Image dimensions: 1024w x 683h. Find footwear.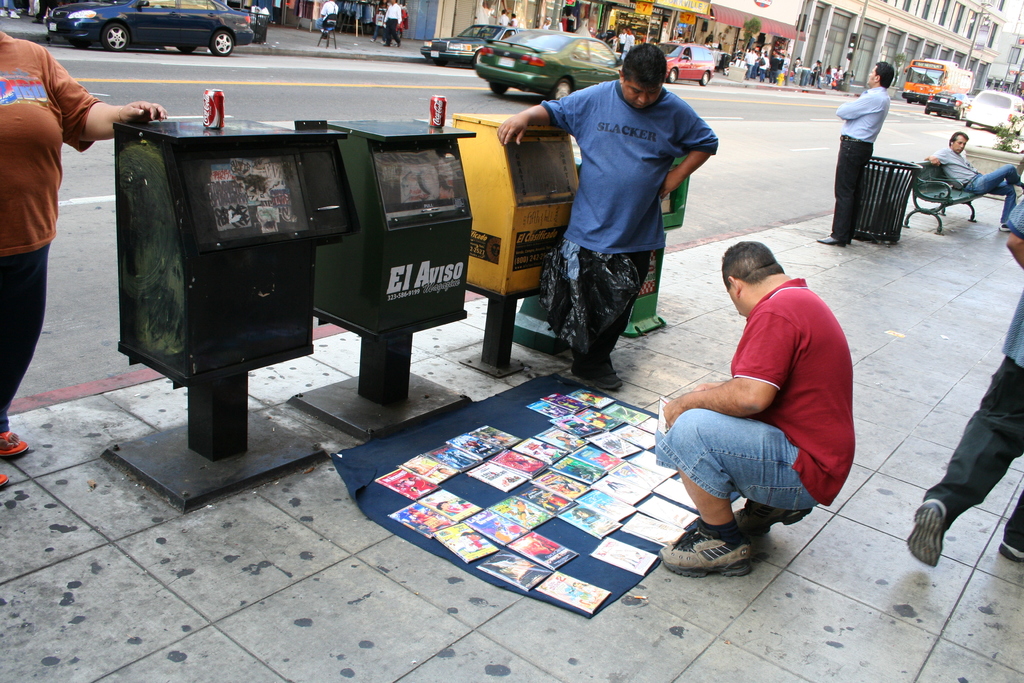
<region>911, 494, 950, 569</region>.
